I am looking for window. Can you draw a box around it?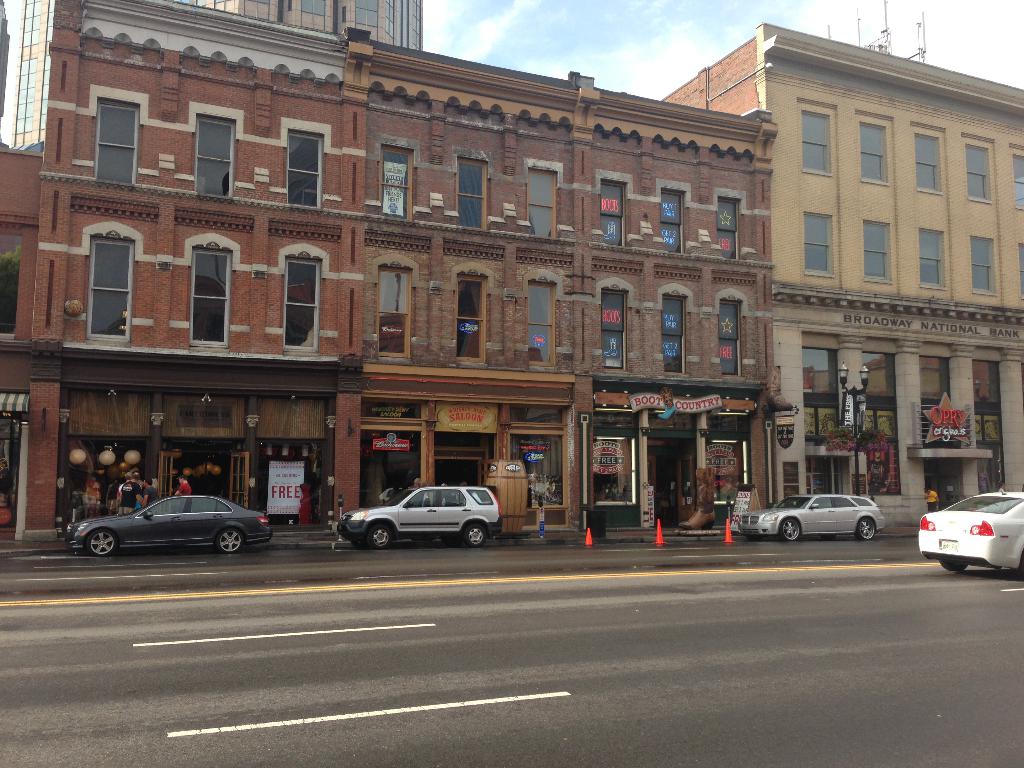
Sure, the bounding box is bbox=(513, 271, 564, 371).
